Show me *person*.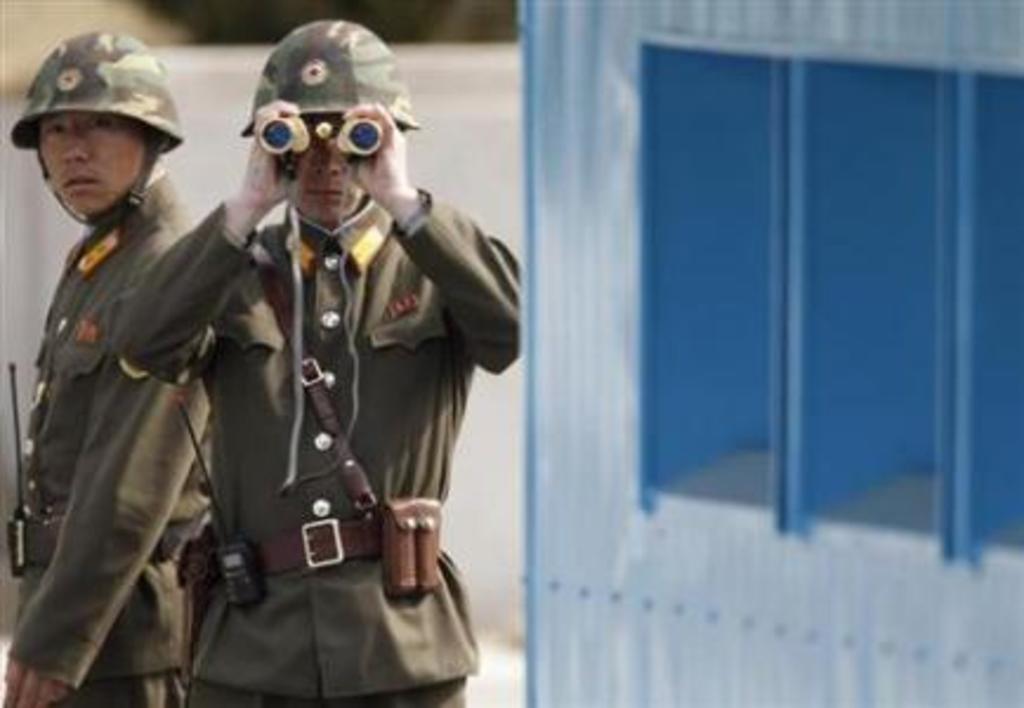
*person* is here: 5/17/212/706.
